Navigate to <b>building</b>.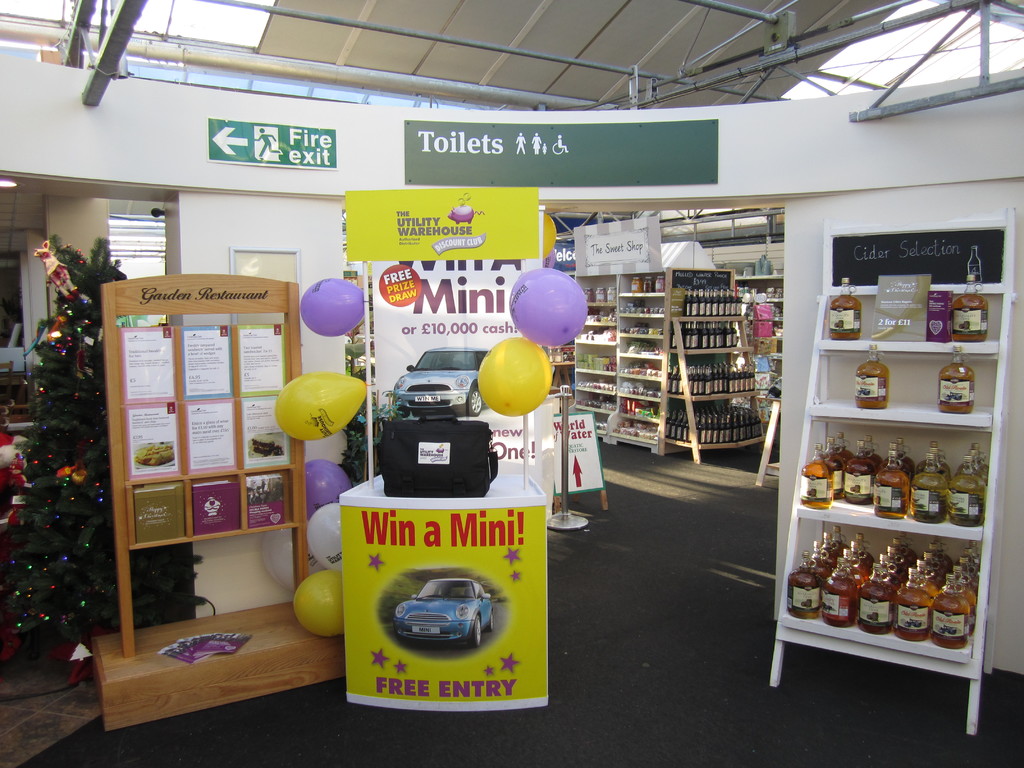
Navigation target: [0,1,1023,767].
